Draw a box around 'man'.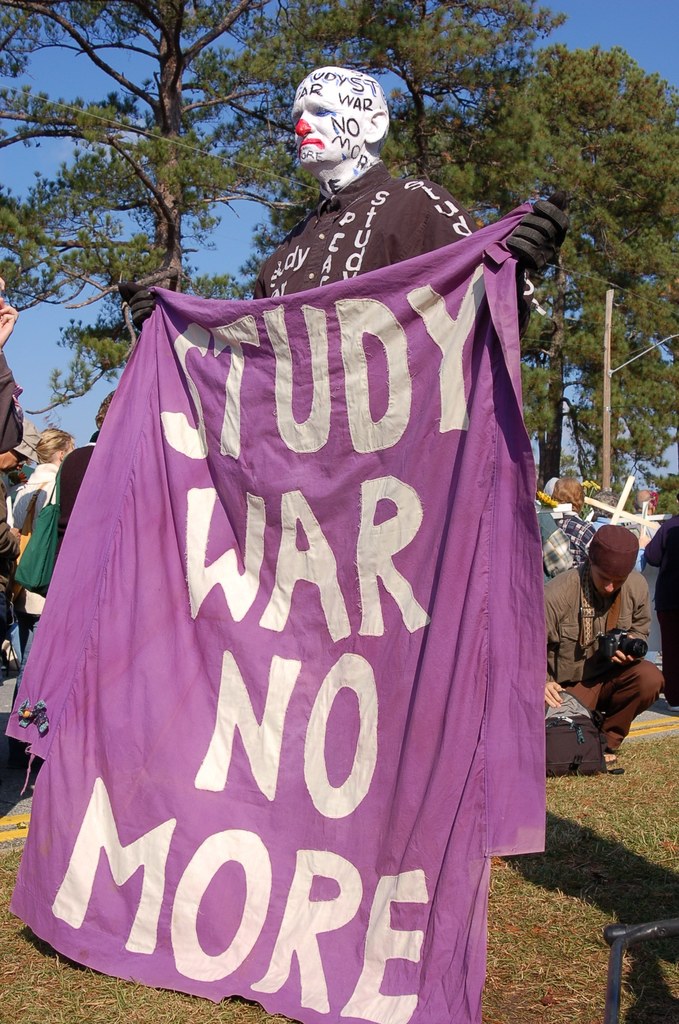
locate(119, 68, 573, 333).
